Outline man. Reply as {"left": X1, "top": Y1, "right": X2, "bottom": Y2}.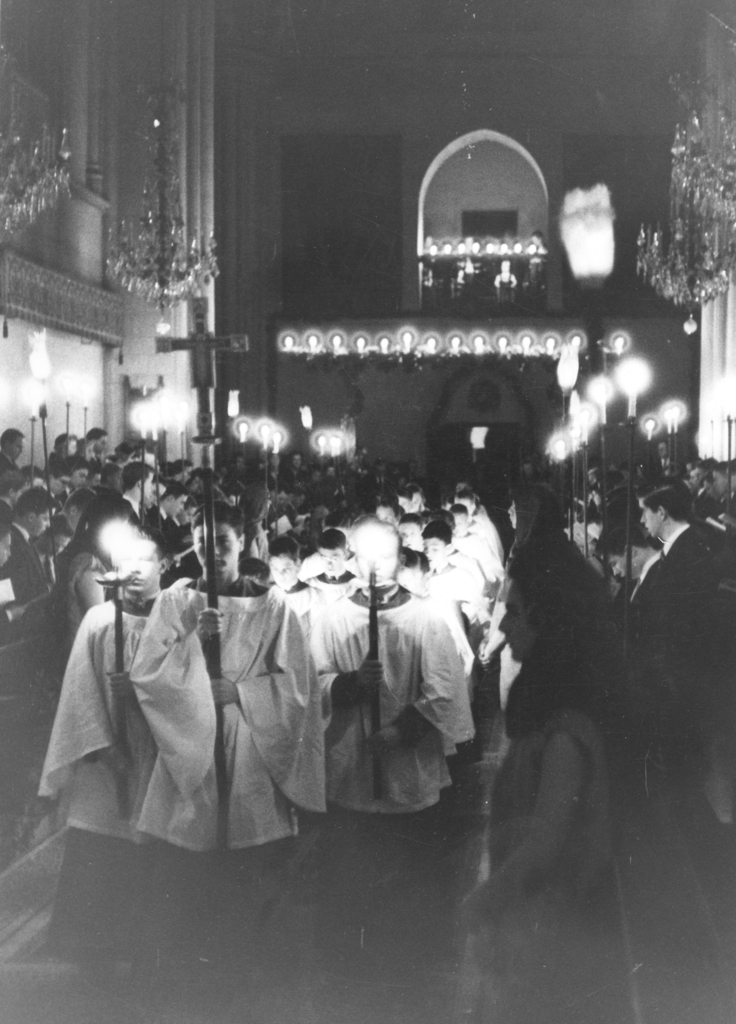
{"left": 630, "top": 465, "right": 718, "bottom": 597}.
